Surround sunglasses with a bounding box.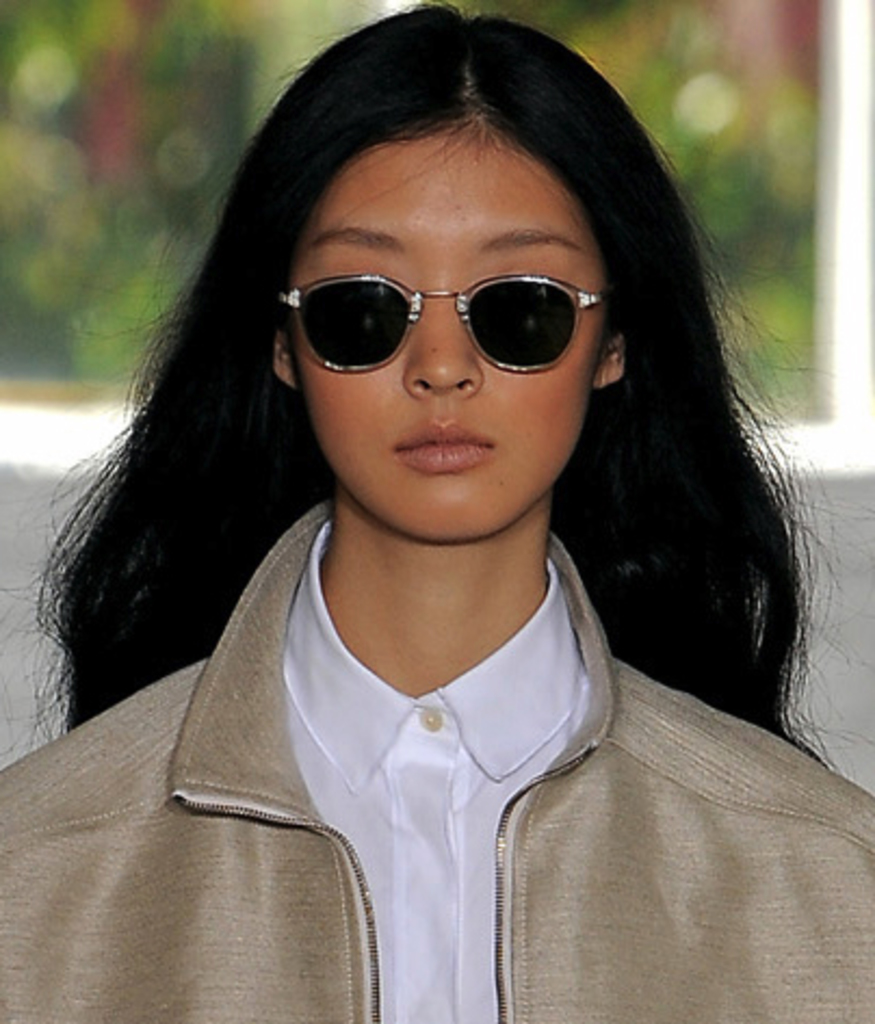
x1=279 y1=273 x2=604 y2=375.
